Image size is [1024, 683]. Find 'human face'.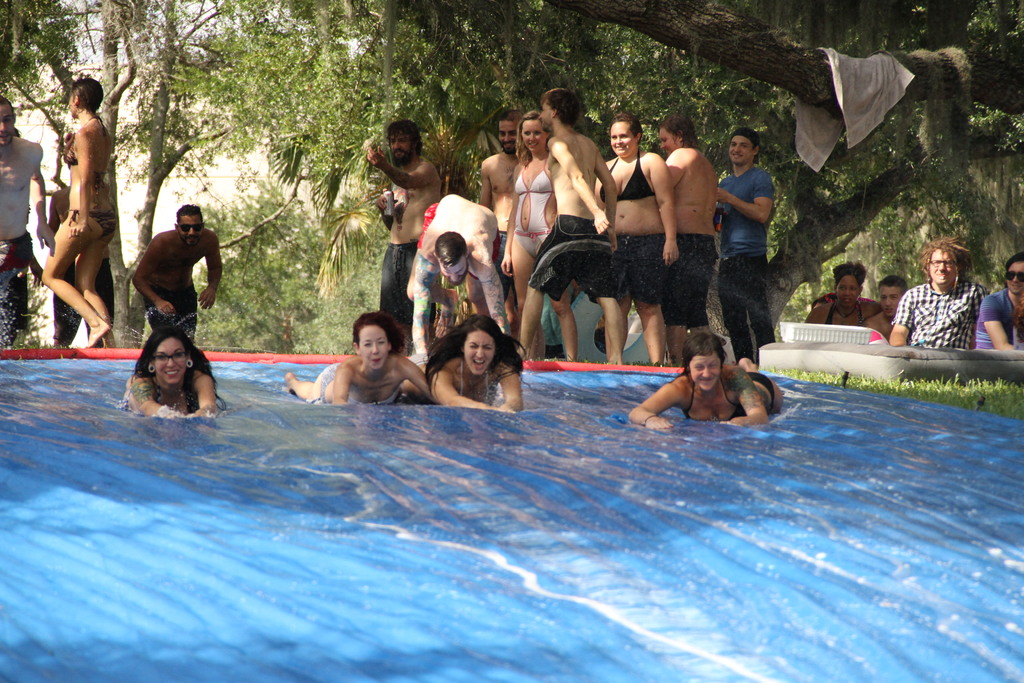
(x1=182, y1=215, x2=203, y2=241).
